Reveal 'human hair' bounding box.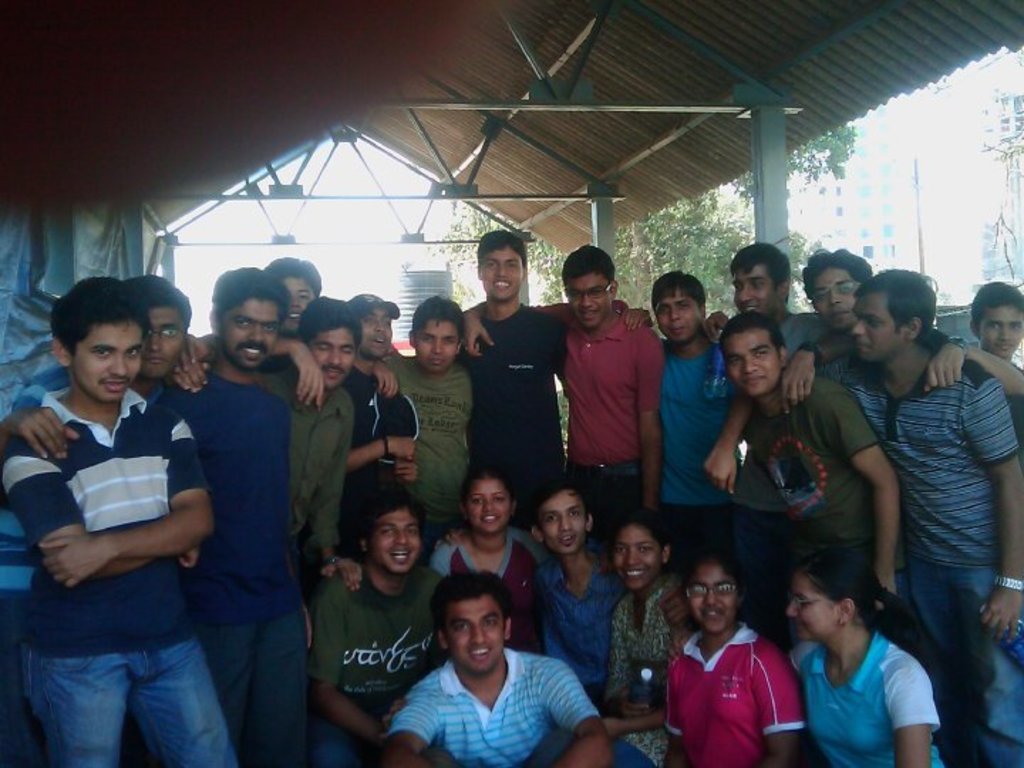
Revealed: <bbox>212, 265, 294, 321</bbox>.
